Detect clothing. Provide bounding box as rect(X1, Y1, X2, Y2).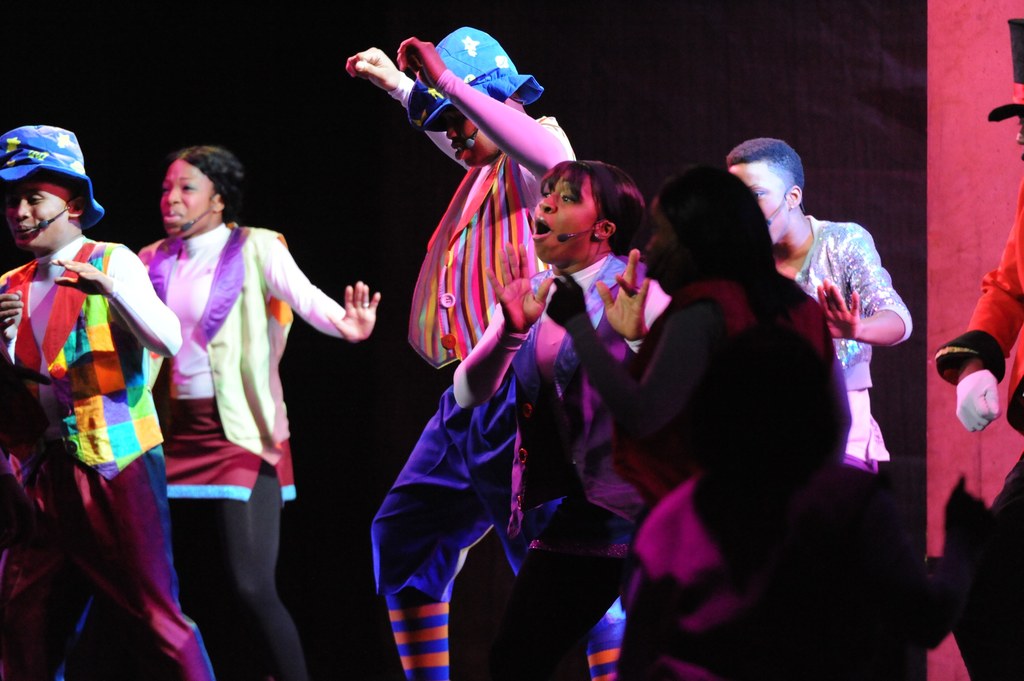
rect(136, 225, 346, 680).
